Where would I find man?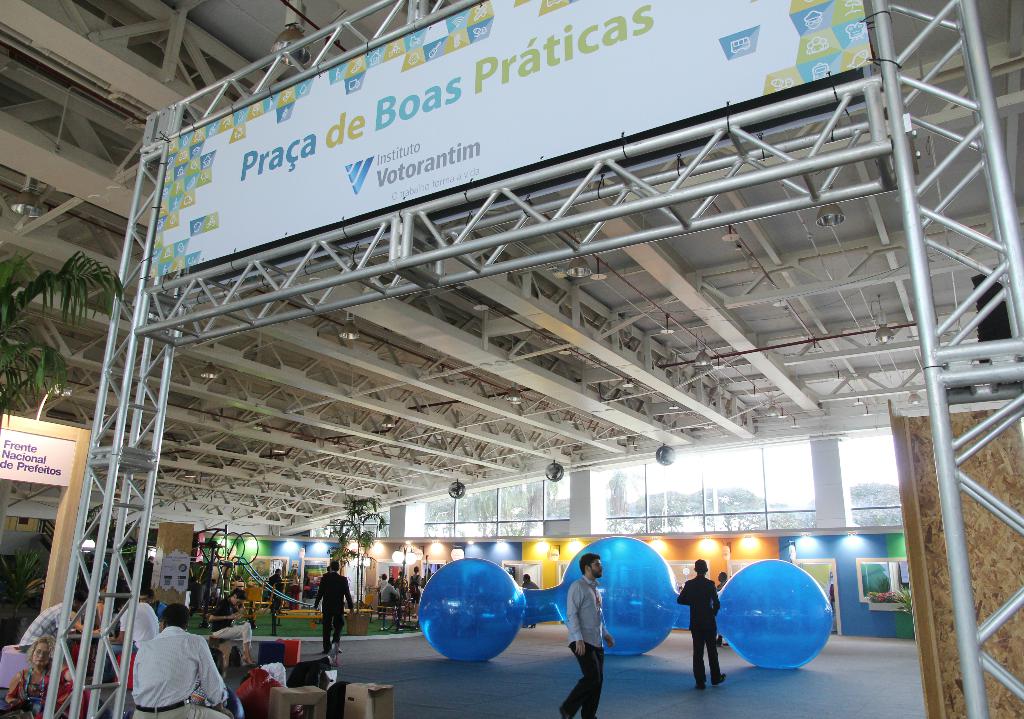
At detection(710, 568, 733, 652).
